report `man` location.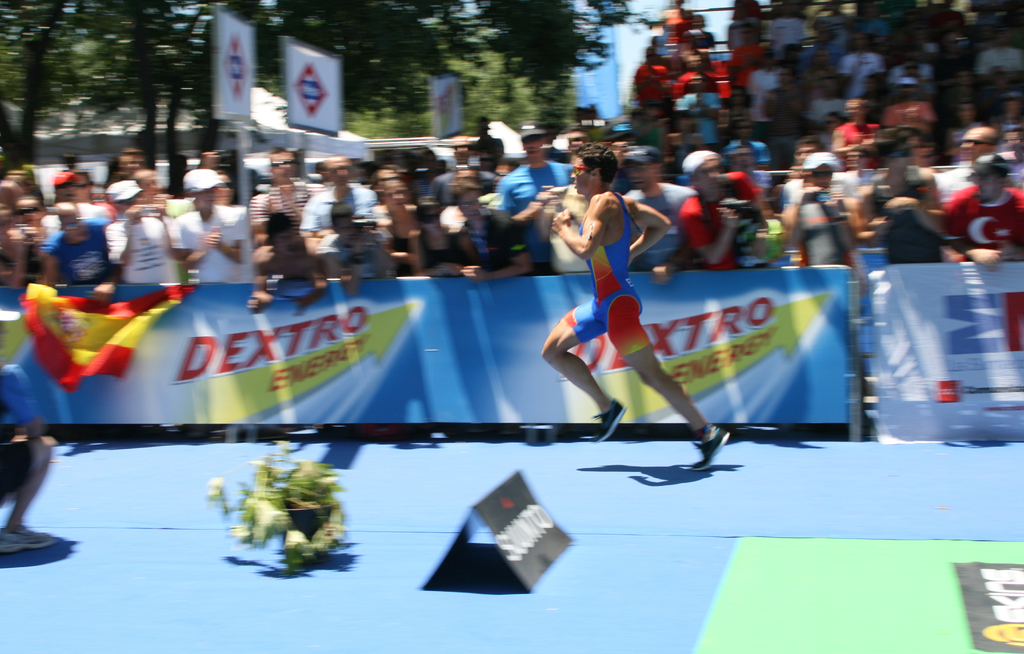
Report: rect(103, 171, 186, 303).
